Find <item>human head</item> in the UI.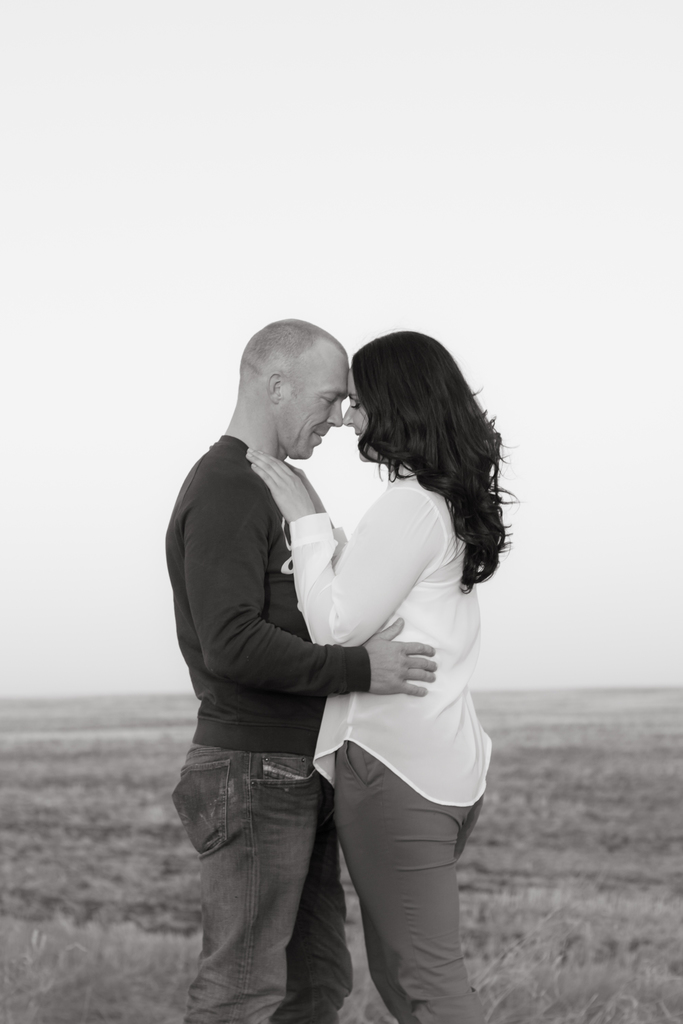
UI element at 230, 311, 362, 460.
